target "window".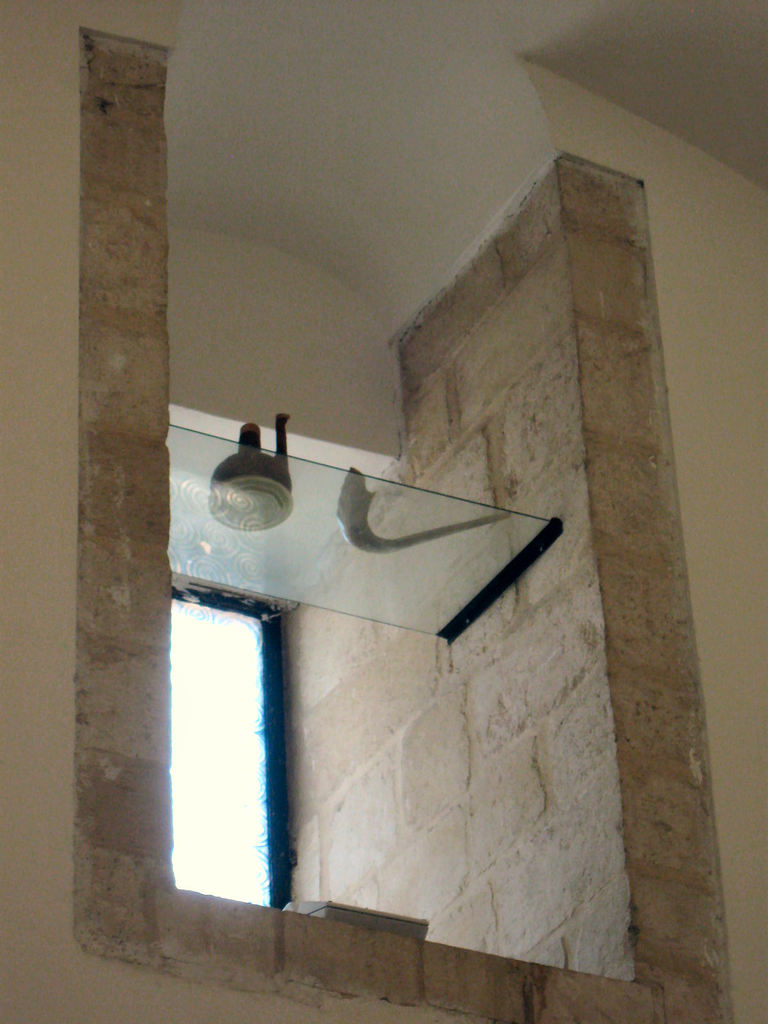
Target region: bbox=[152, 508, 317, 939].
